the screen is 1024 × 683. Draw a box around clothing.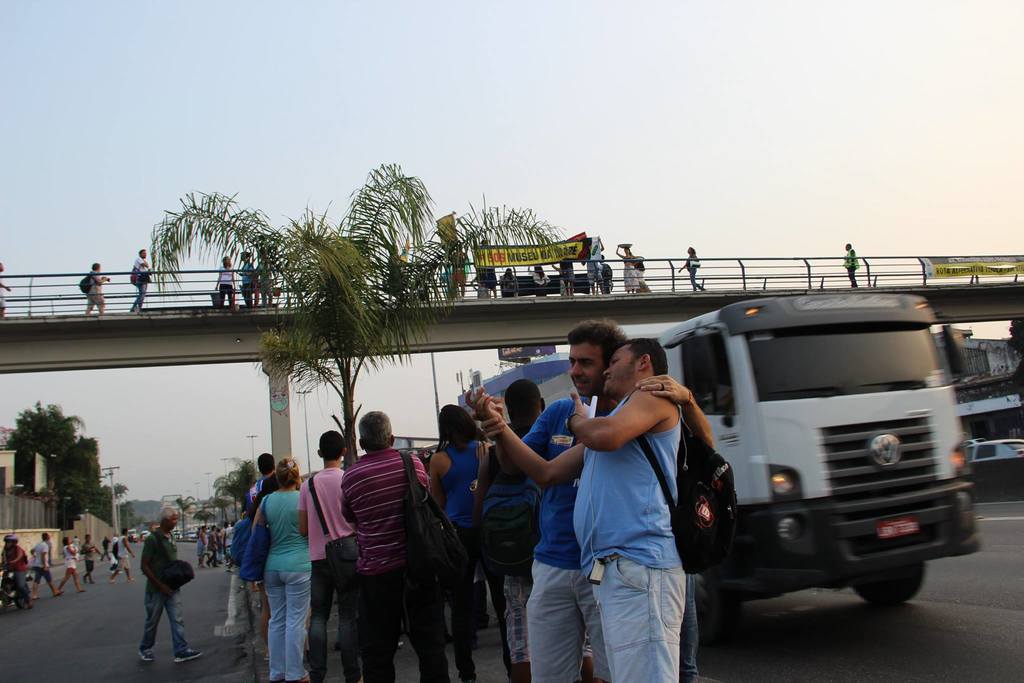
<box>844,247,860,286</box>.
